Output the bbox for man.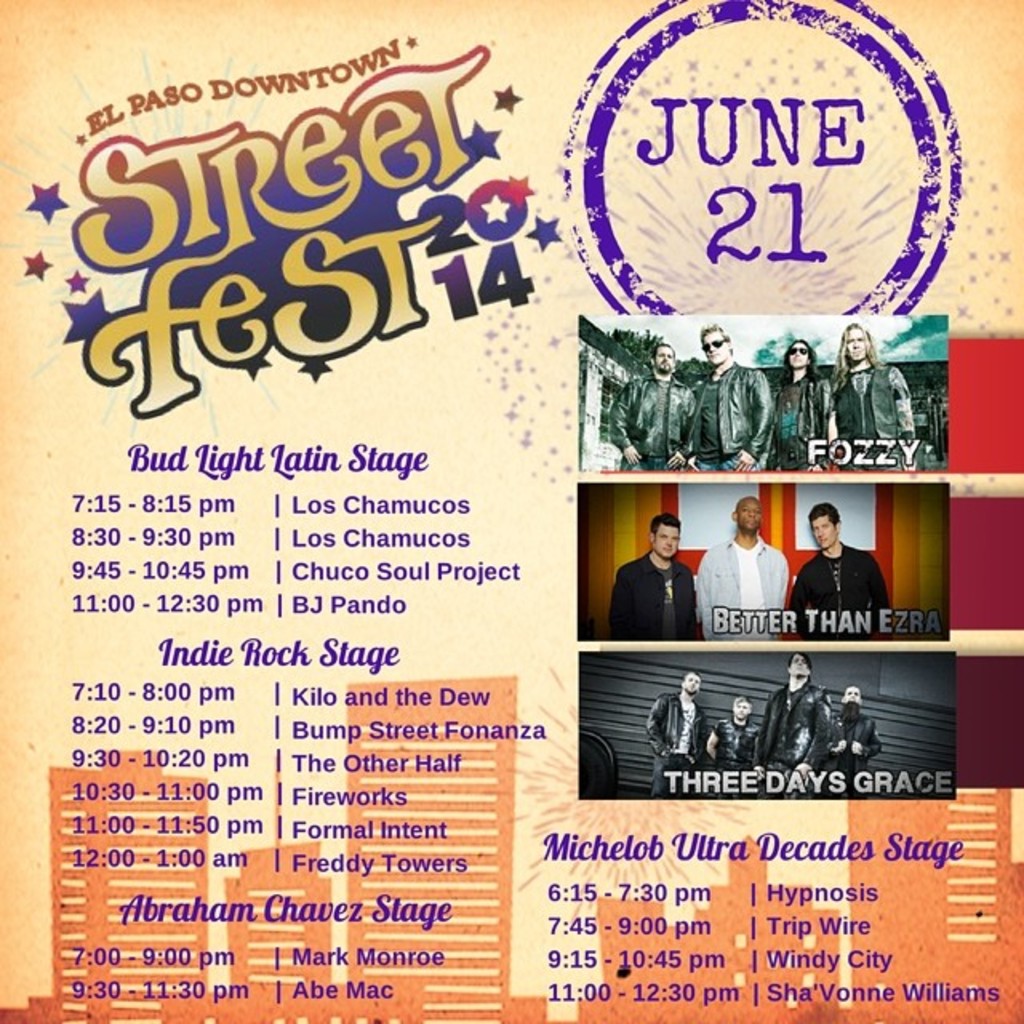
BBox(754, 650, 829, 789).
